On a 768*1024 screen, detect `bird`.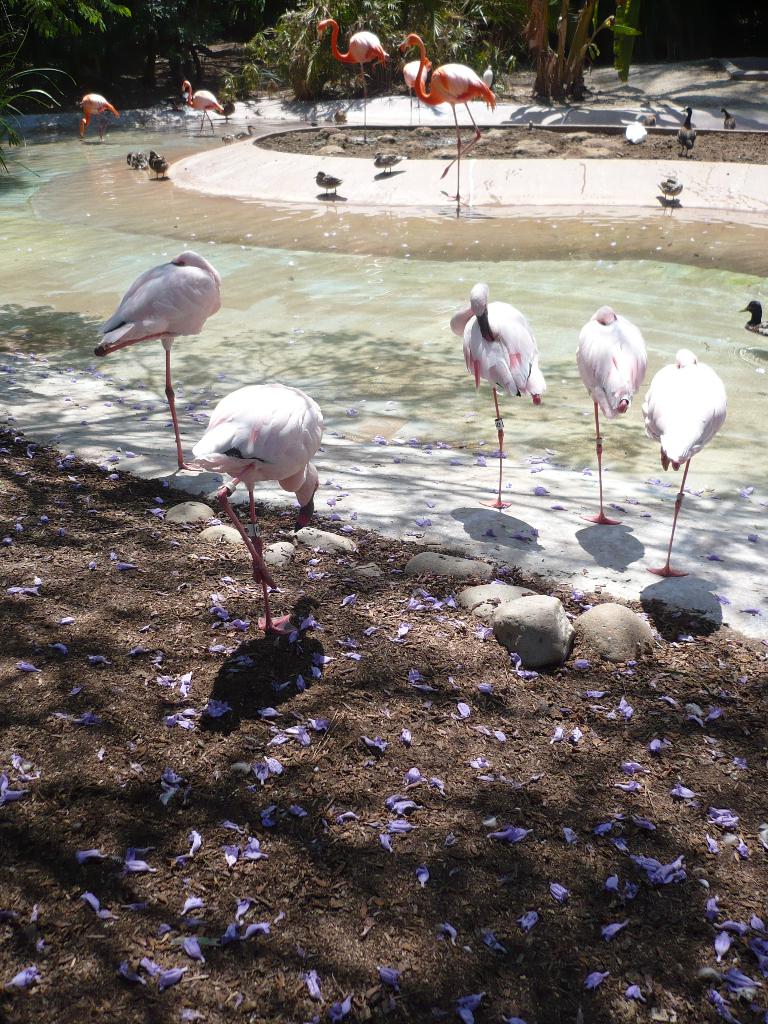
{"left": 96, "top": 242, "right": 233, "bottom": 438}.
